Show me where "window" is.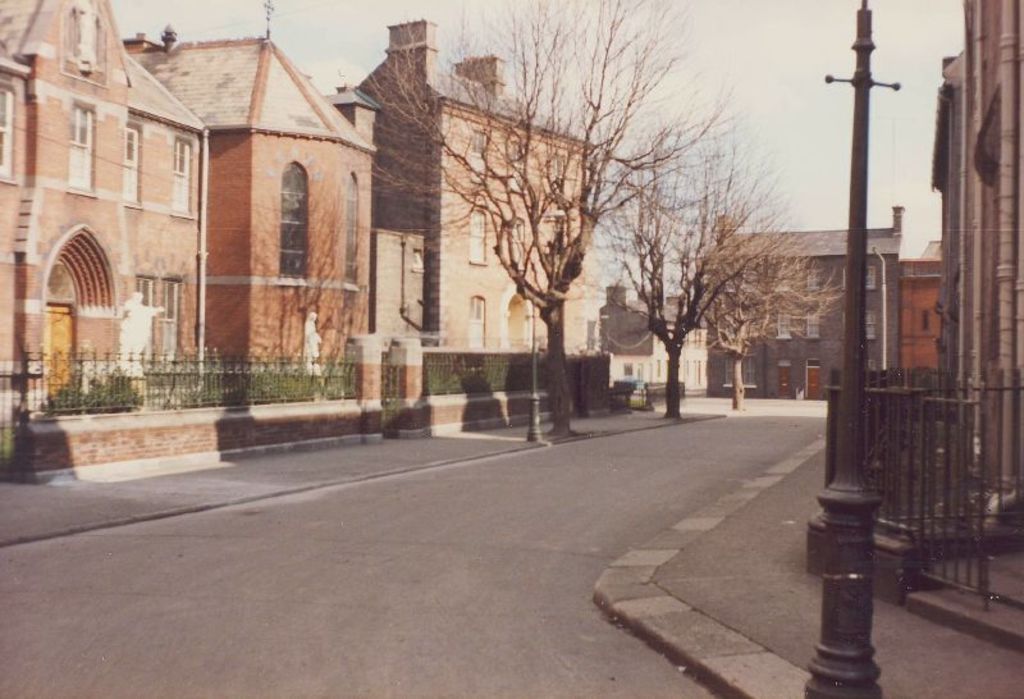
"window" is at region(343, 178, 358, 285).
